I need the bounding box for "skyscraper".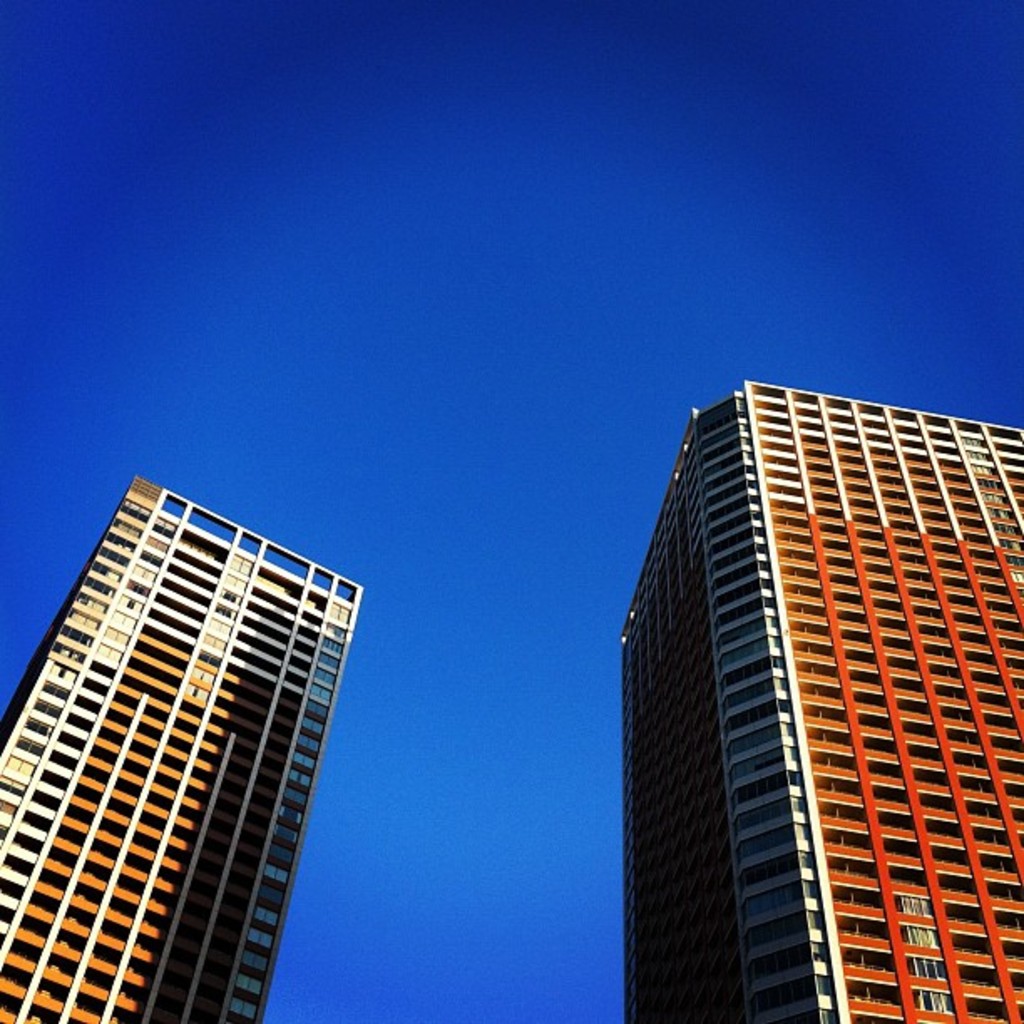
Here it is: [0, 474, 366, 1022].
